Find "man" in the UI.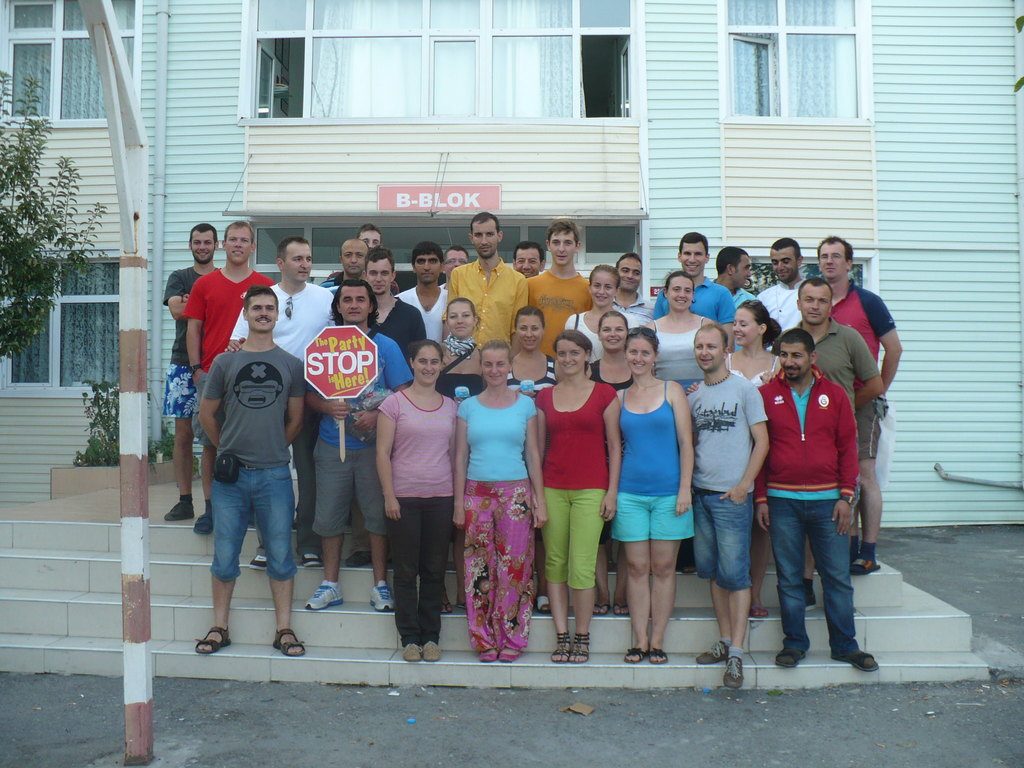
UI element at rect(645, 236, 737, 346).
